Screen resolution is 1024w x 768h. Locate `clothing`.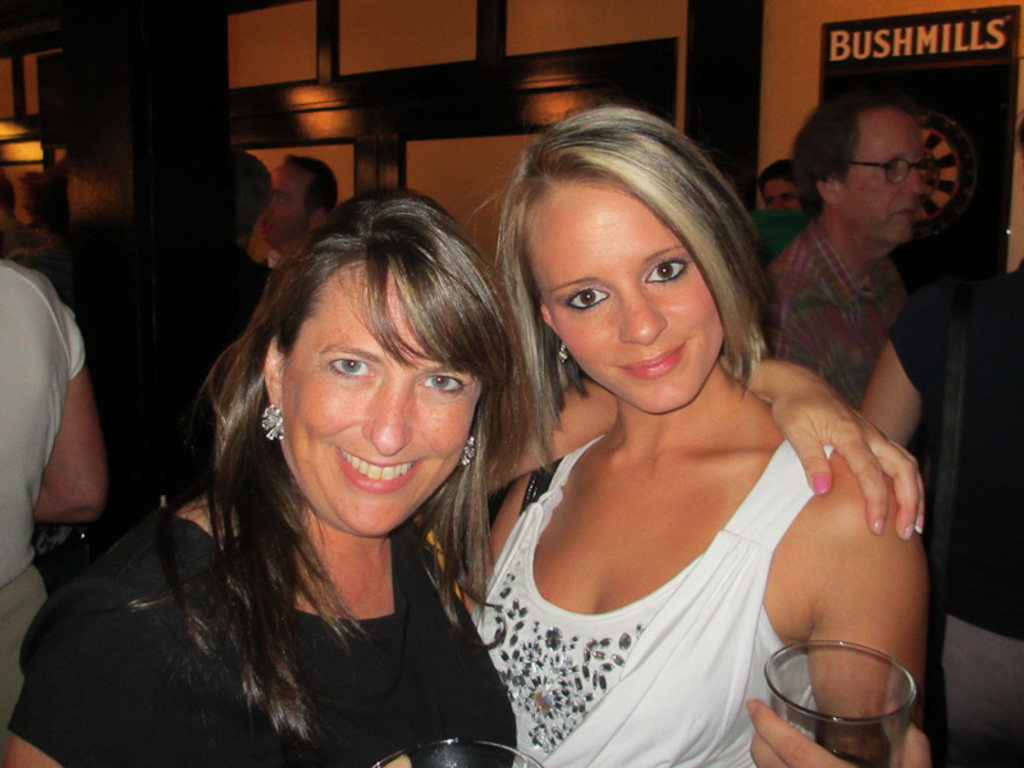
left=470, top=434, right=837, bottom=767.
